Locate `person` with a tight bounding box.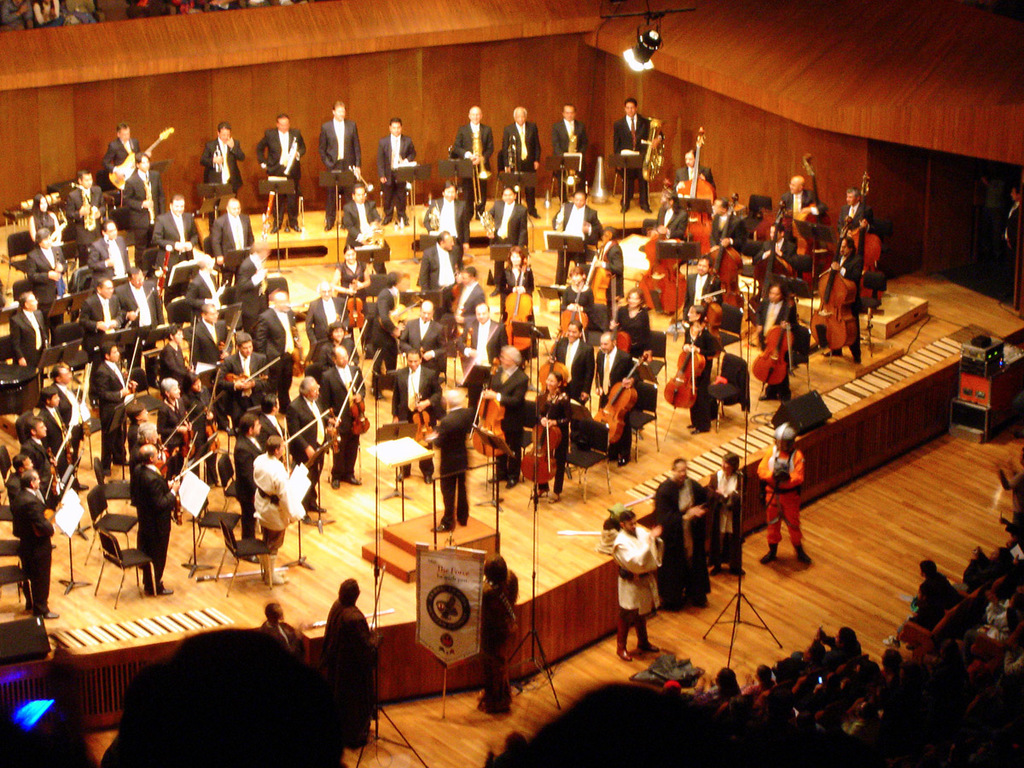
[x1=613, y1=509, x2=665, y2=660].
